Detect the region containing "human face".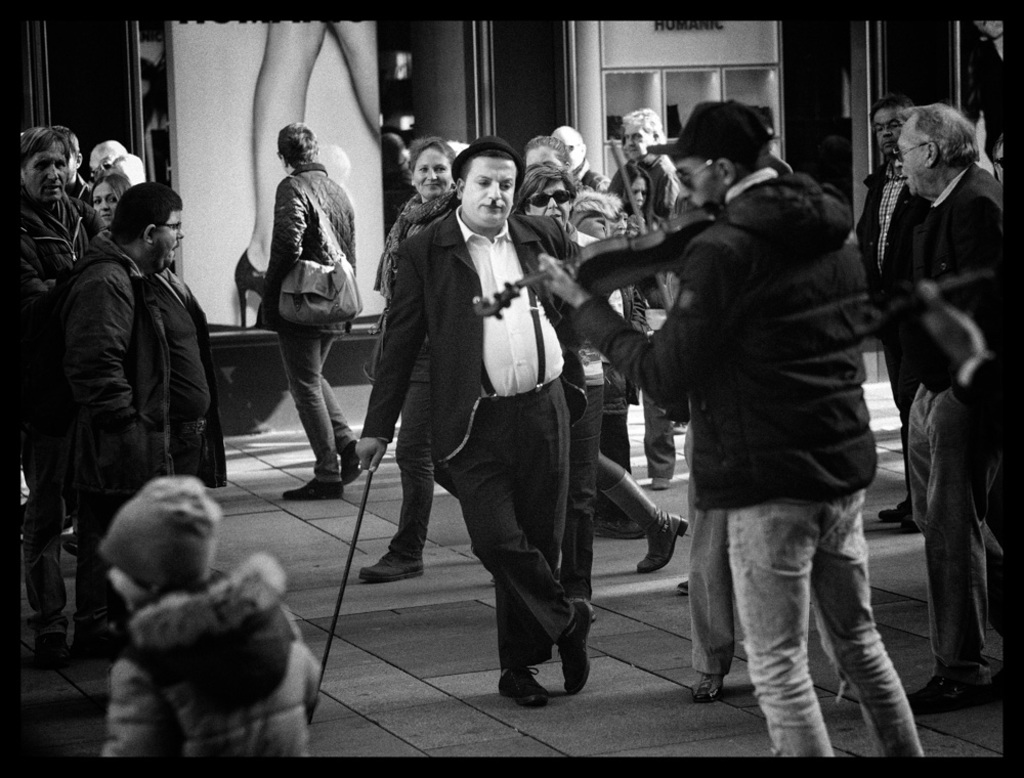
Rect(19, 142, 76, 200).
